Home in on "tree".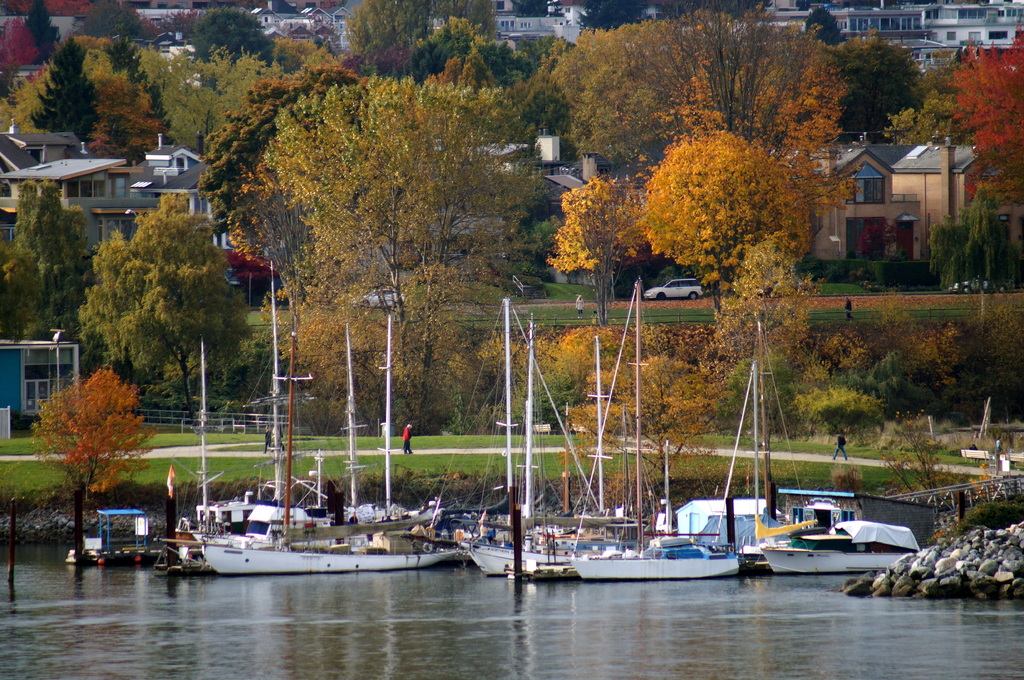
Homed in at 579/0/656/34.
